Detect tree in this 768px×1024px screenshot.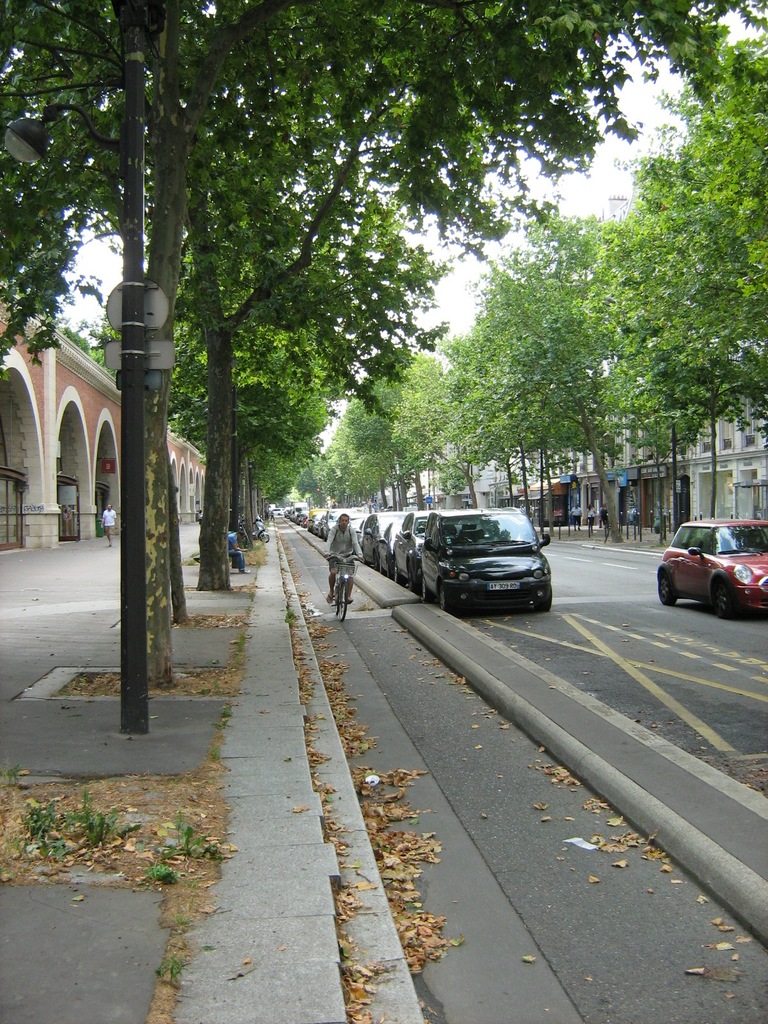
Detection: {"x1": 132, "y1": 91, "x2": 486, "y2": 600}.
